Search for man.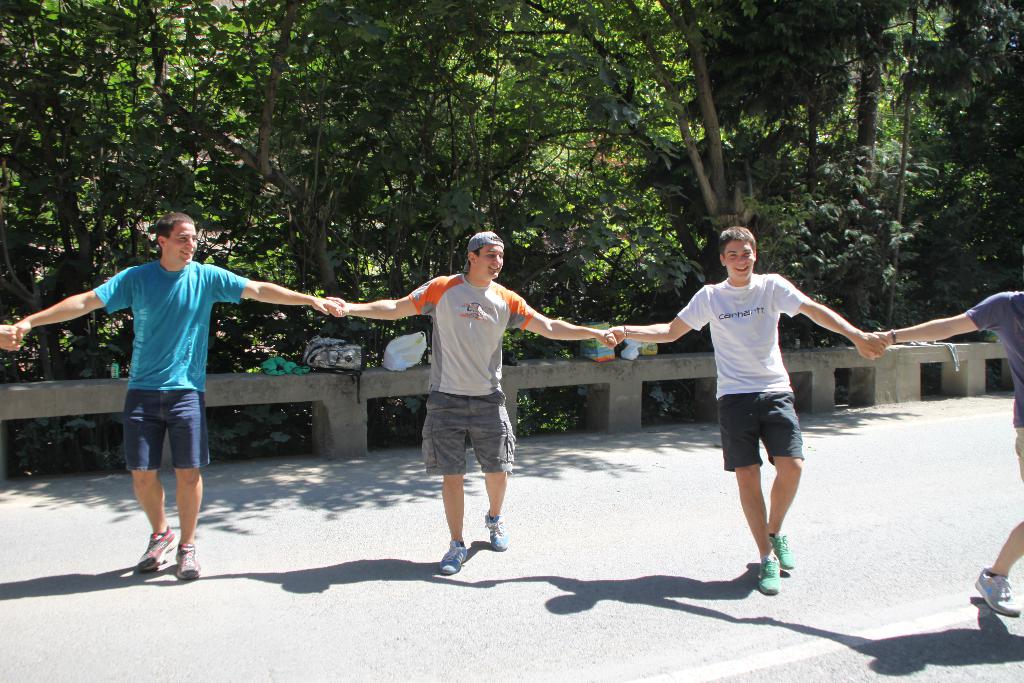
Found at select_region(328, 229, 621, 573).
